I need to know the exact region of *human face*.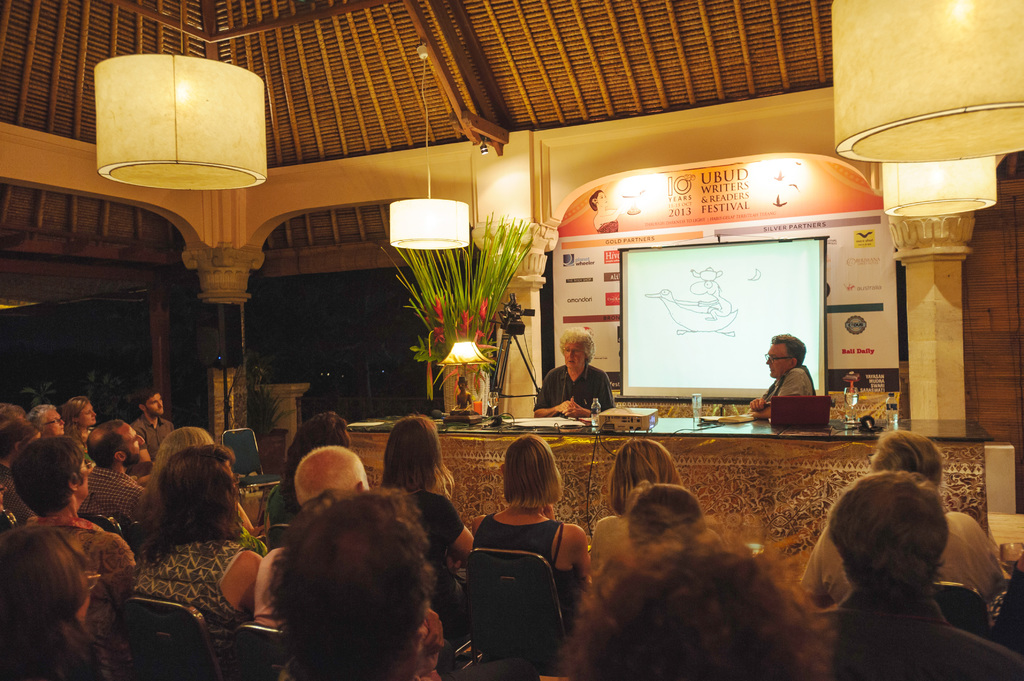
Region: bbox(124, 425, 145, 463).
